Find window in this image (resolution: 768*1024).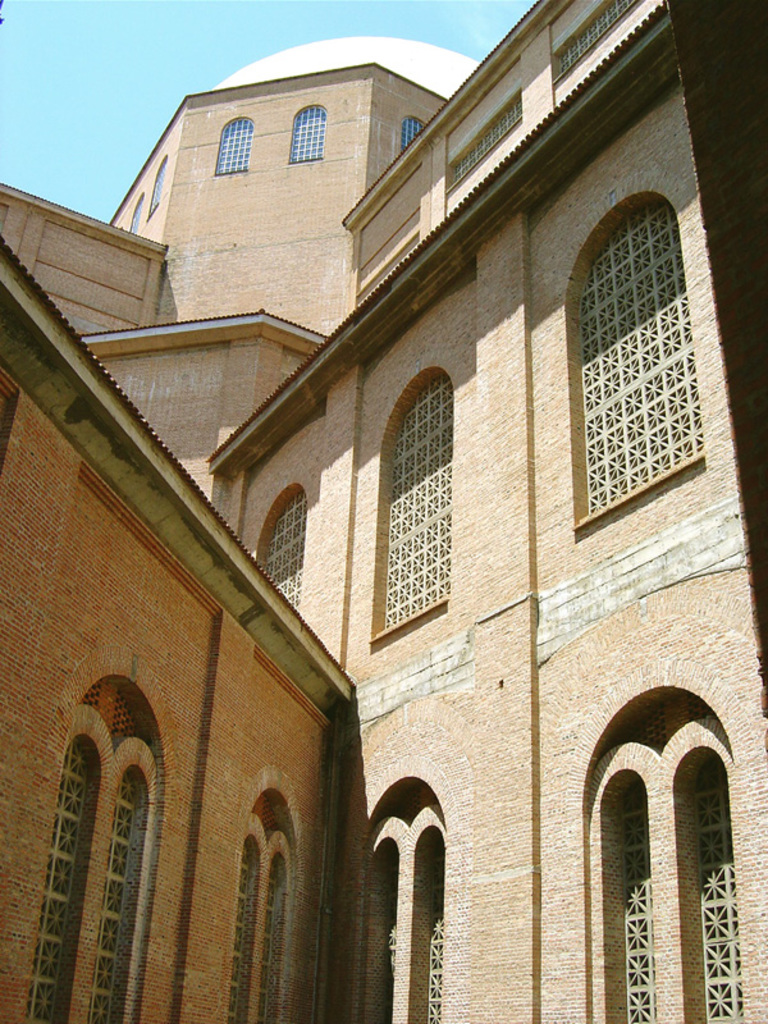
BBox(407, 122, 425, 148).
